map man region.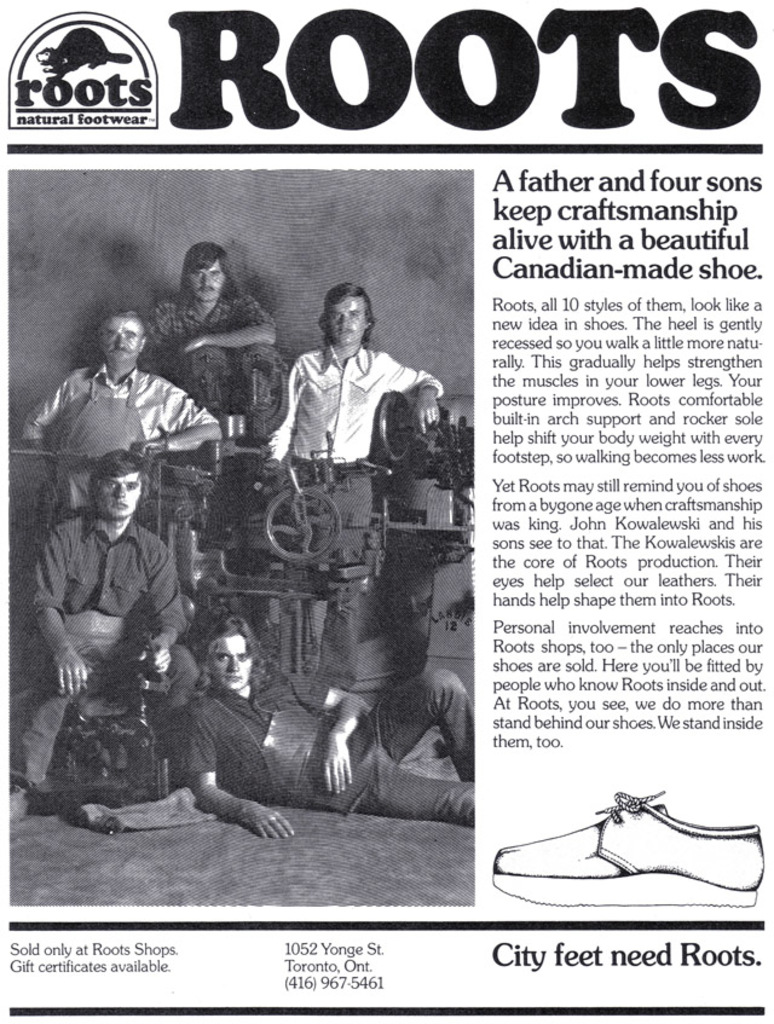
Mapped to [18, 312, 226, 568].
